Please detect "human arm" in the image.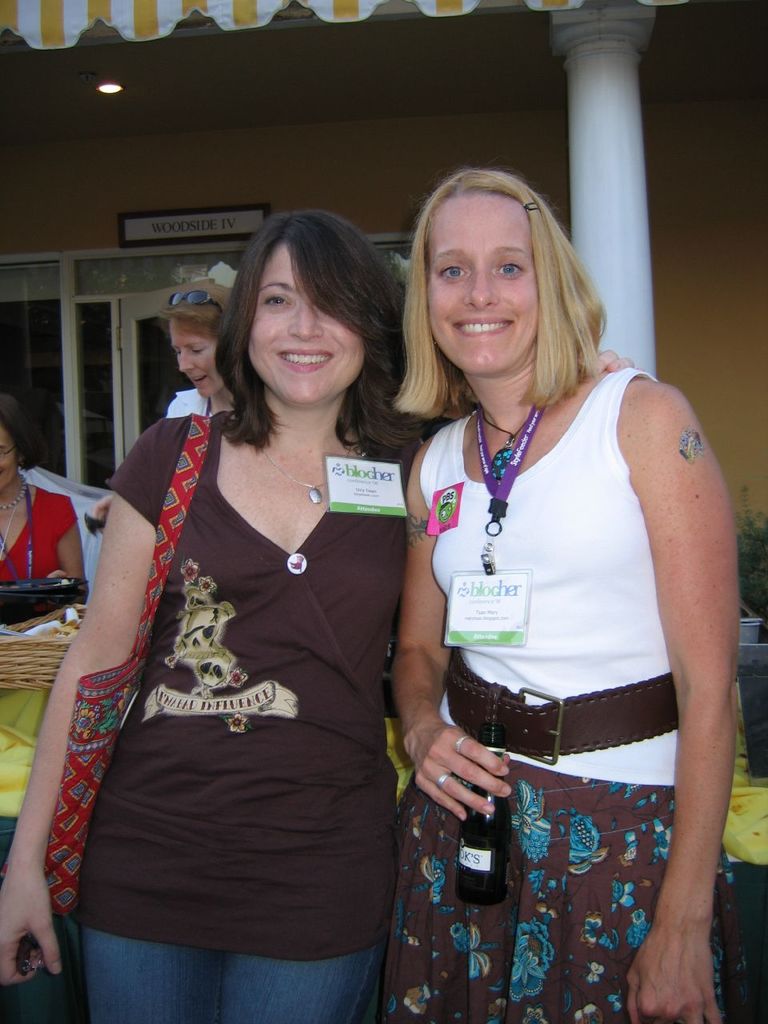
74/395/191/539.
